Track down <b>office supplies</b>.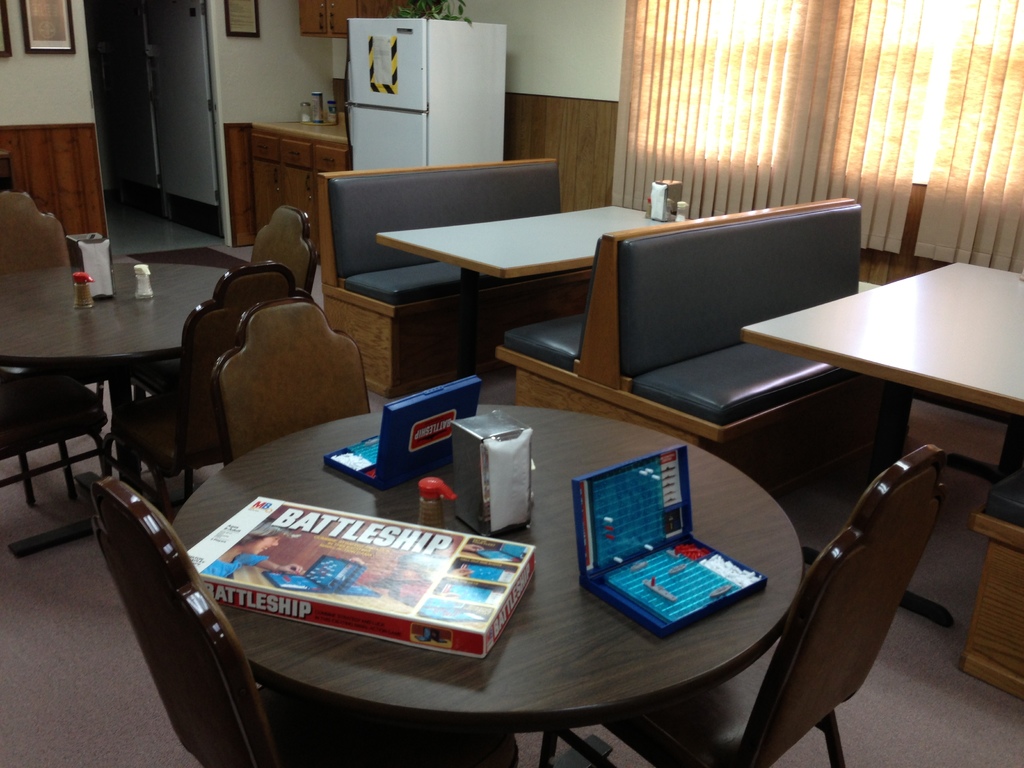
Tracked to 965,500,1023,692.
